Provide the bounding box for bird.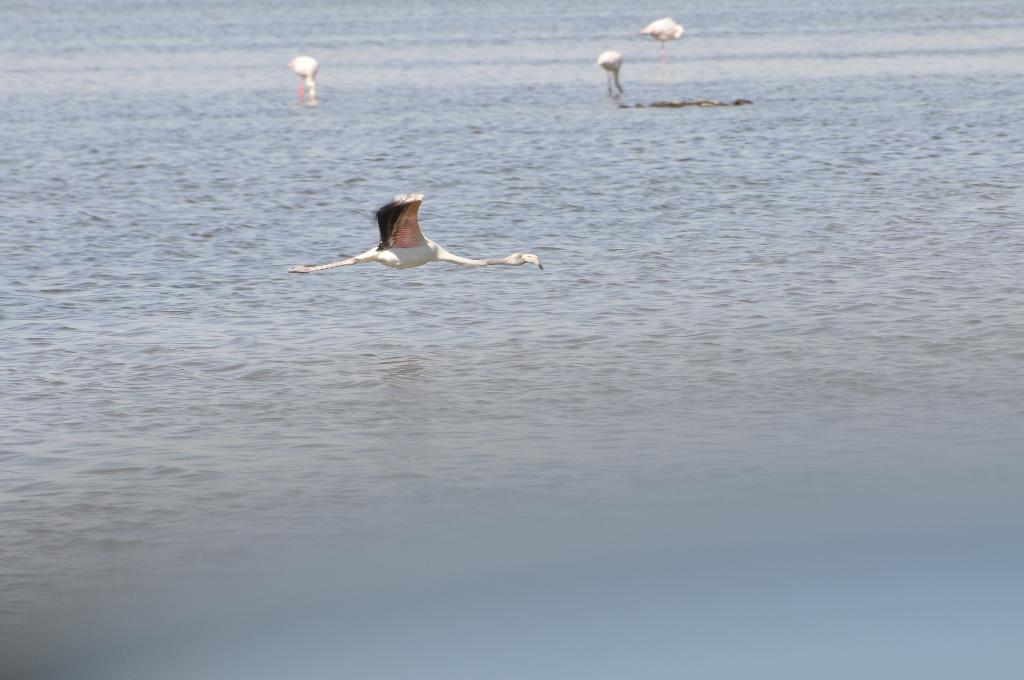
locate(598, 54, 628, 99).
